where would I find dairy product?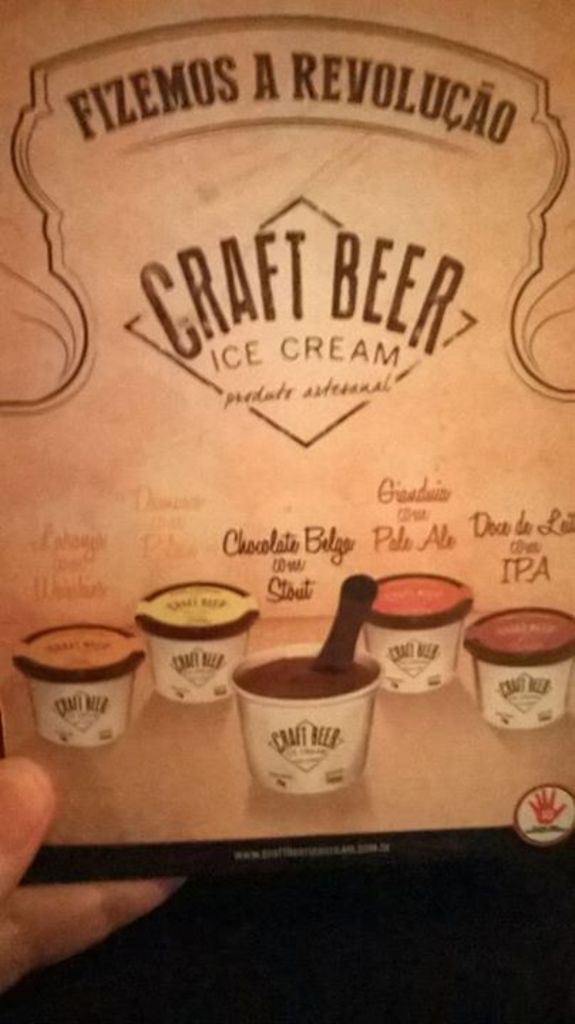
At select_region(28, 609, 127, 741).
